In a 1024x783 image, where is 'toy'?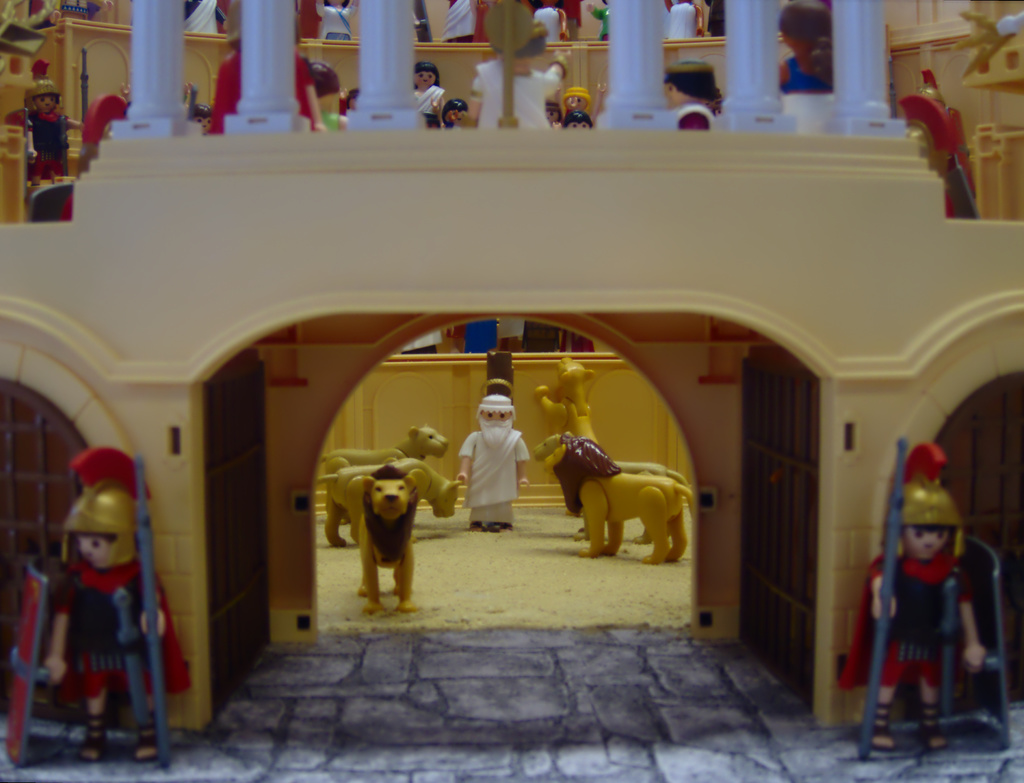
x1=534 y1=431 x2=708 y2=568.
